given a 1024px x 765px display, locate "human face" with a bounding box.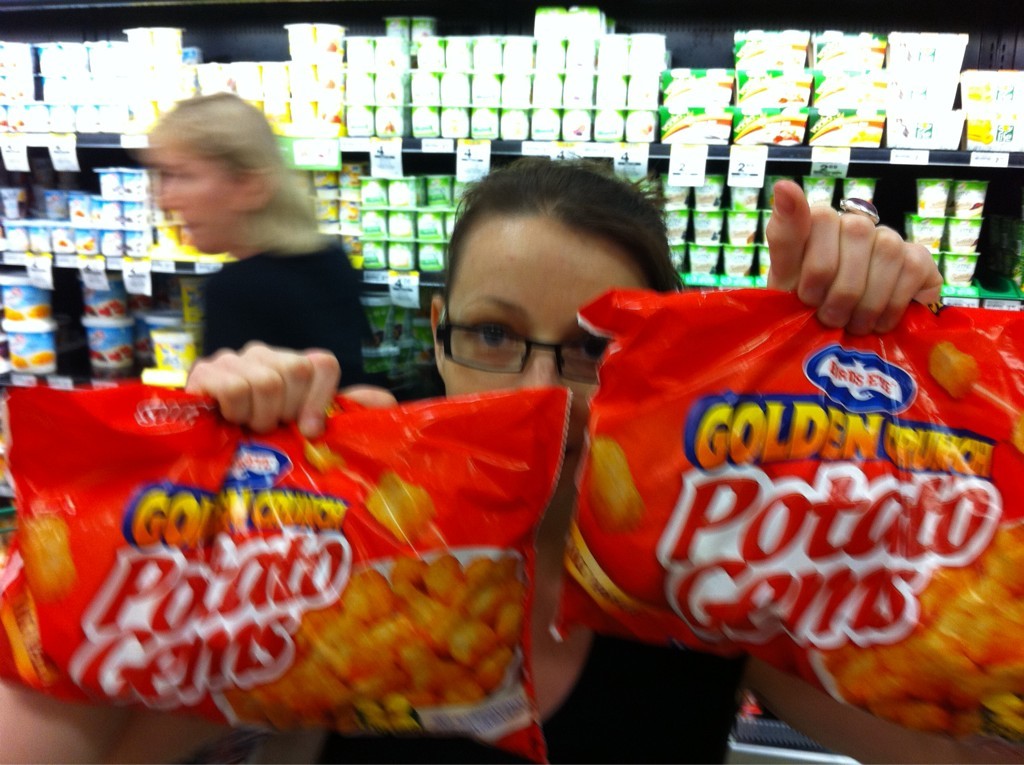
Located: (left=435, top=222, right=652, bottom=521).
